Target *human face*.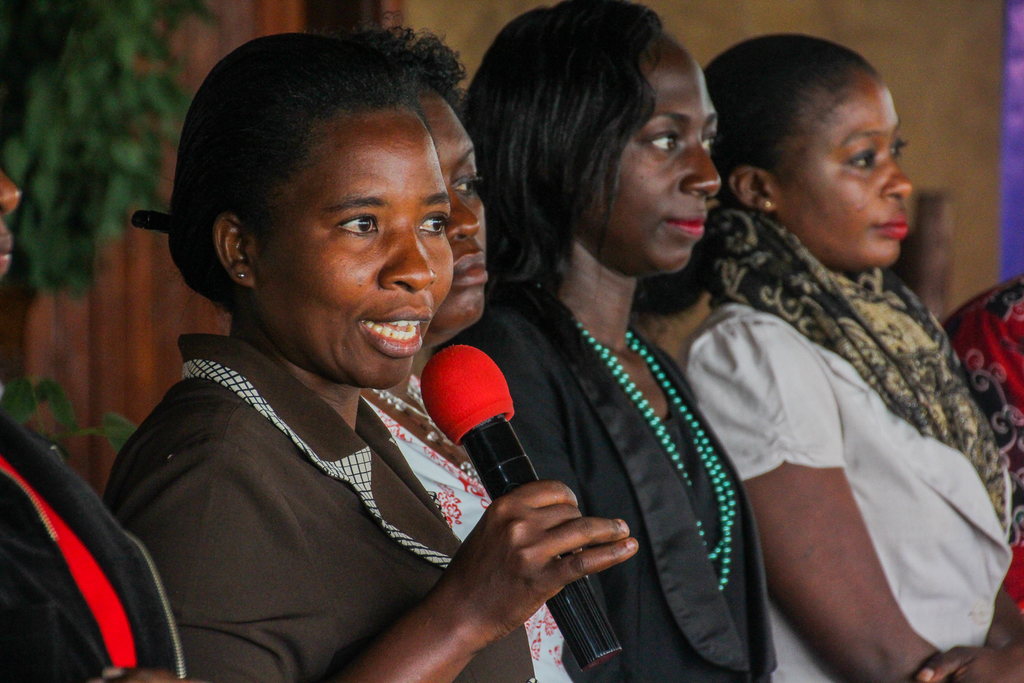
Target region: {"left": 252, "top": 106, "right": 452, "bottom": 392}.
